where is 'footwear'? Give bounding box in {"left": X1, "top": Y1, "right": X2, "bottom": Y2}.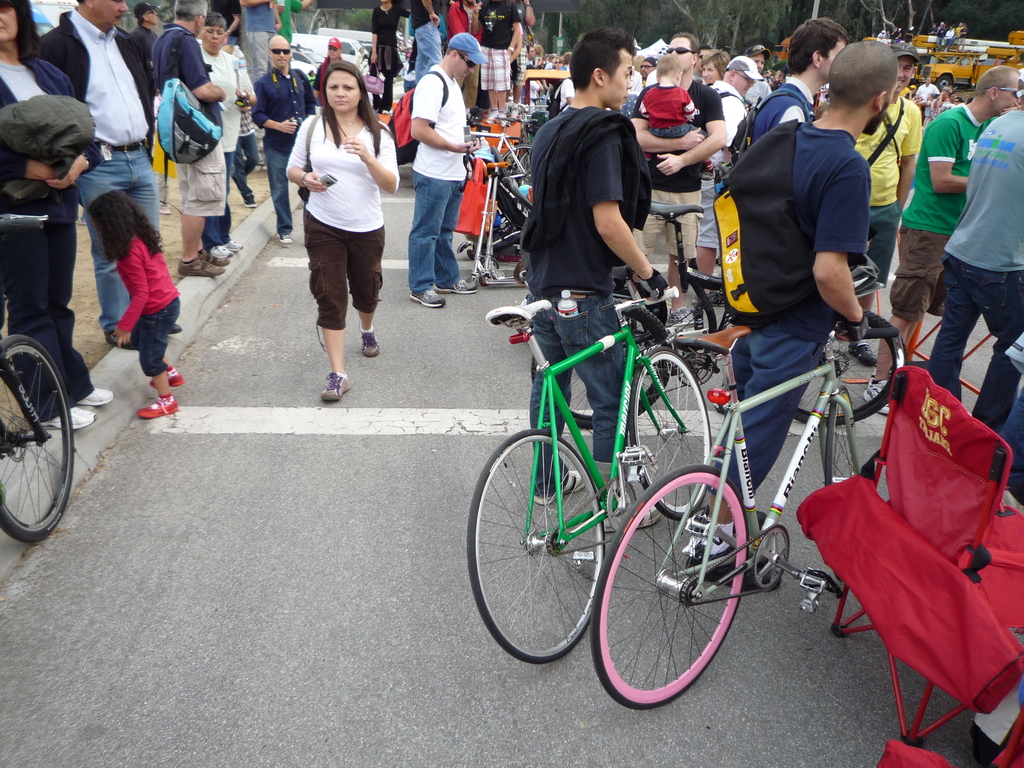
{"left": 434, "top": 273, "right": 479, "bottom": 297}.
